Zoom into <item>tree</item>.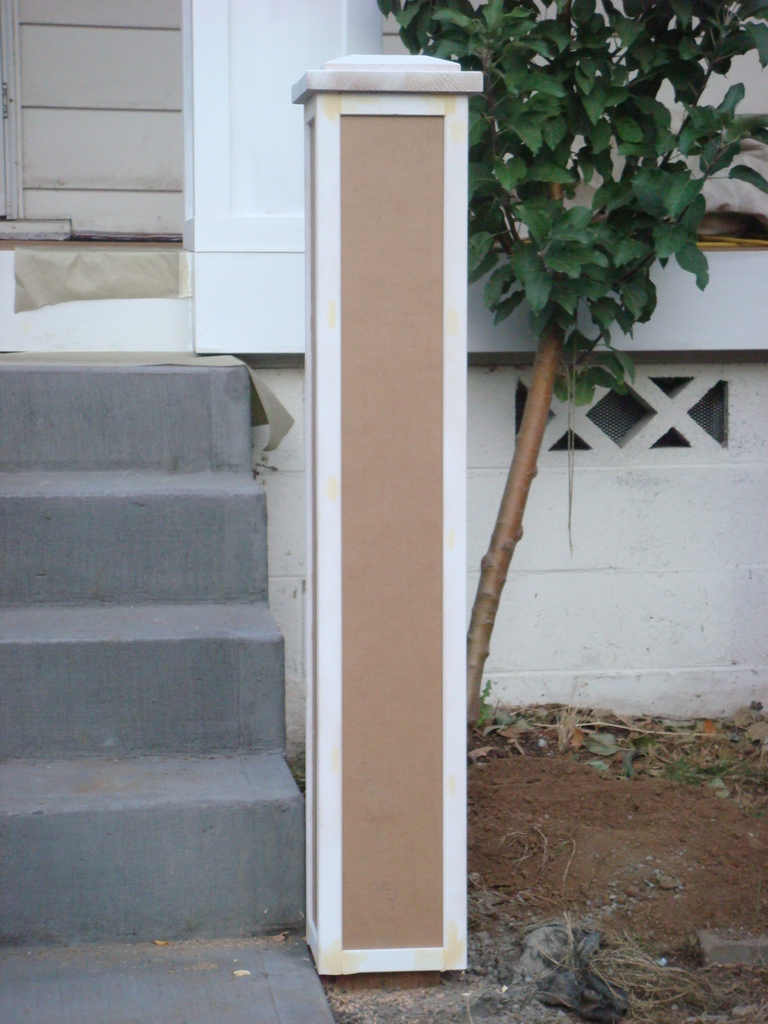
Zoom target: 374/3/767/736.
